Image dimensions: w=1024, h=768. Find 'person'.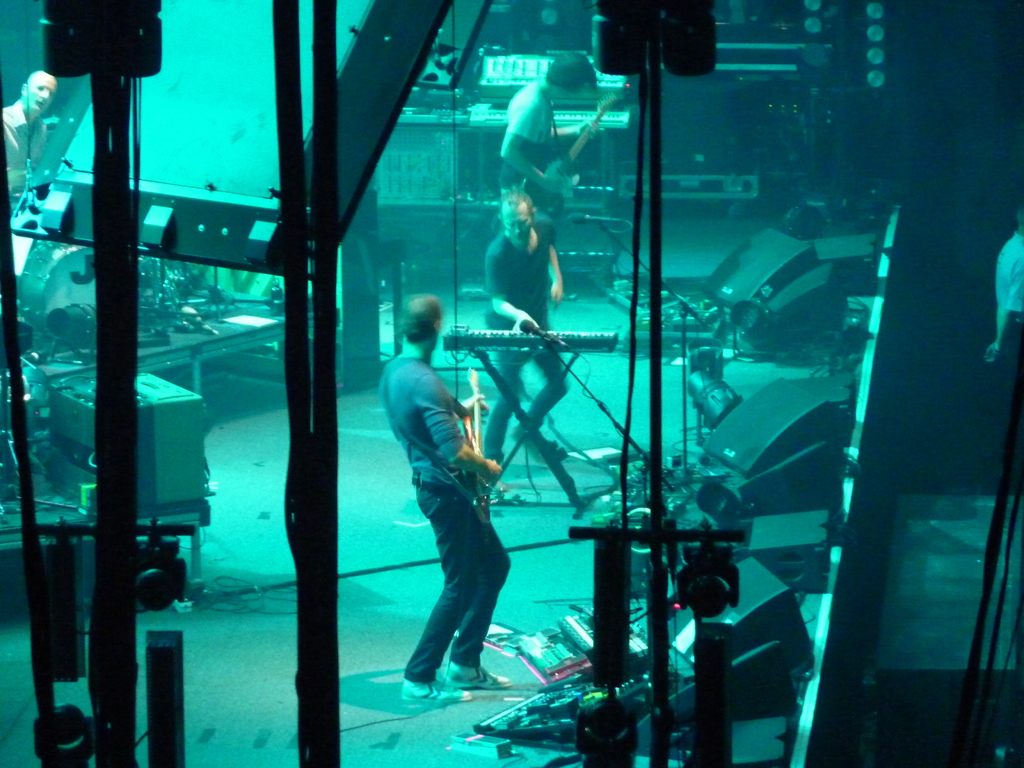
[0,69,54,199].
